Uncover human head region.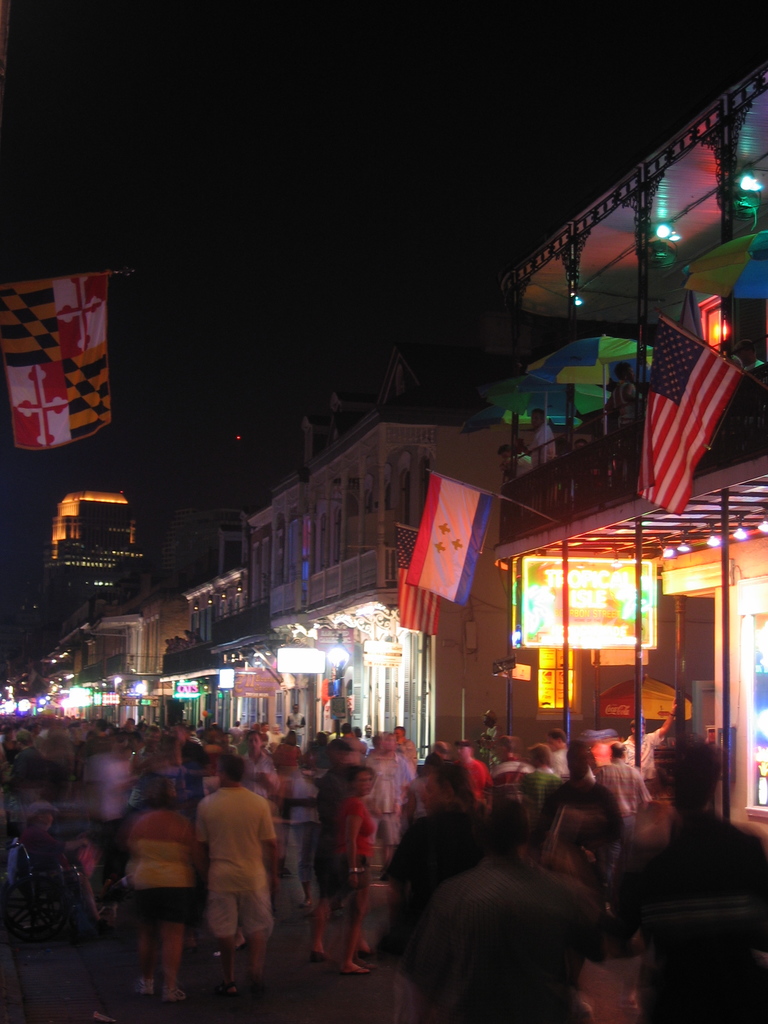
Uncovered: <region>396, 844, 628, 988</region>.
